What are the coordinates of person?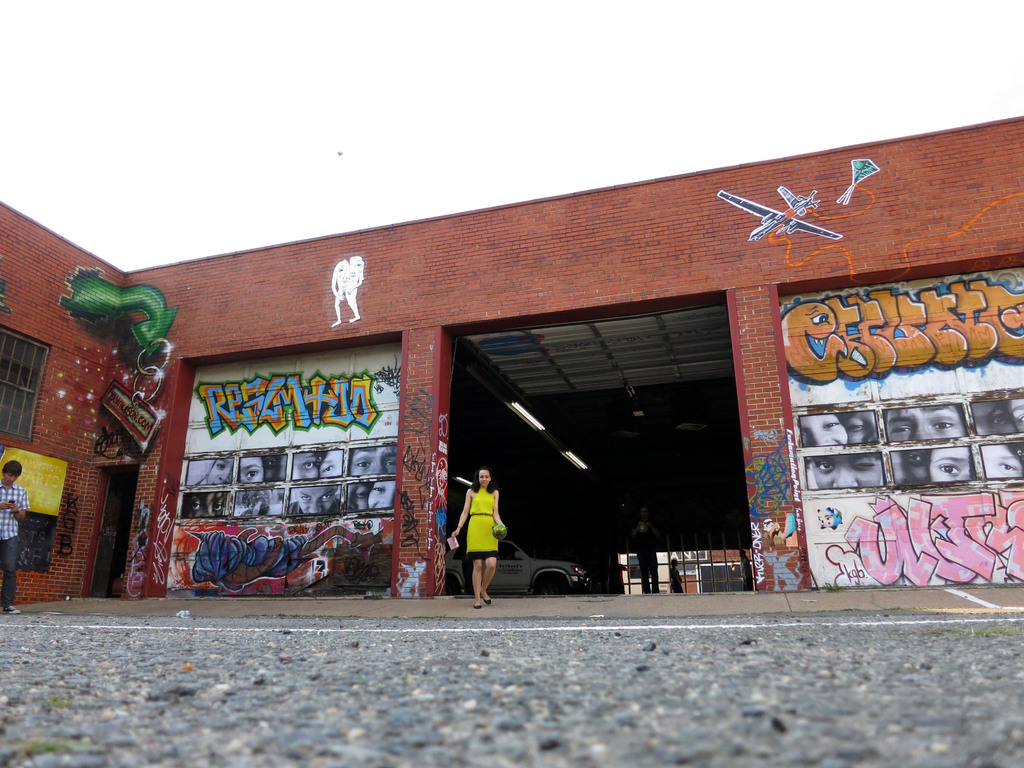
(294, 449, 319, 481).
